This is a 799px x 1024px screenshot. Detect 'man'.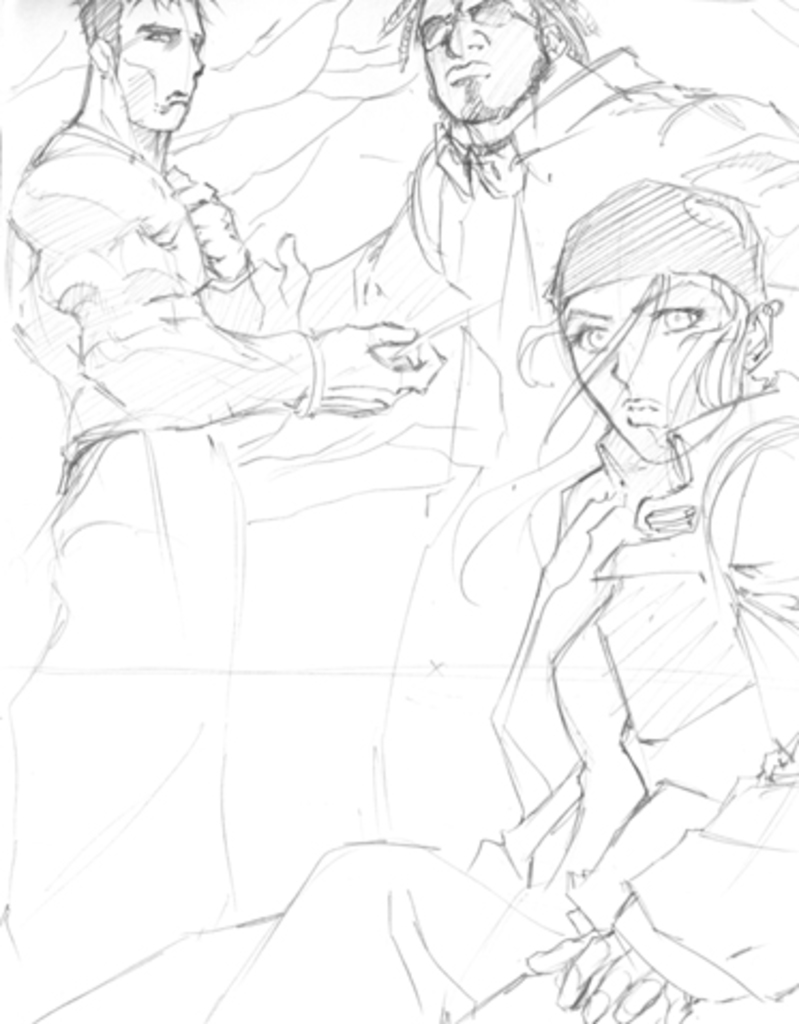
locate(251, 0, 797, 476).
